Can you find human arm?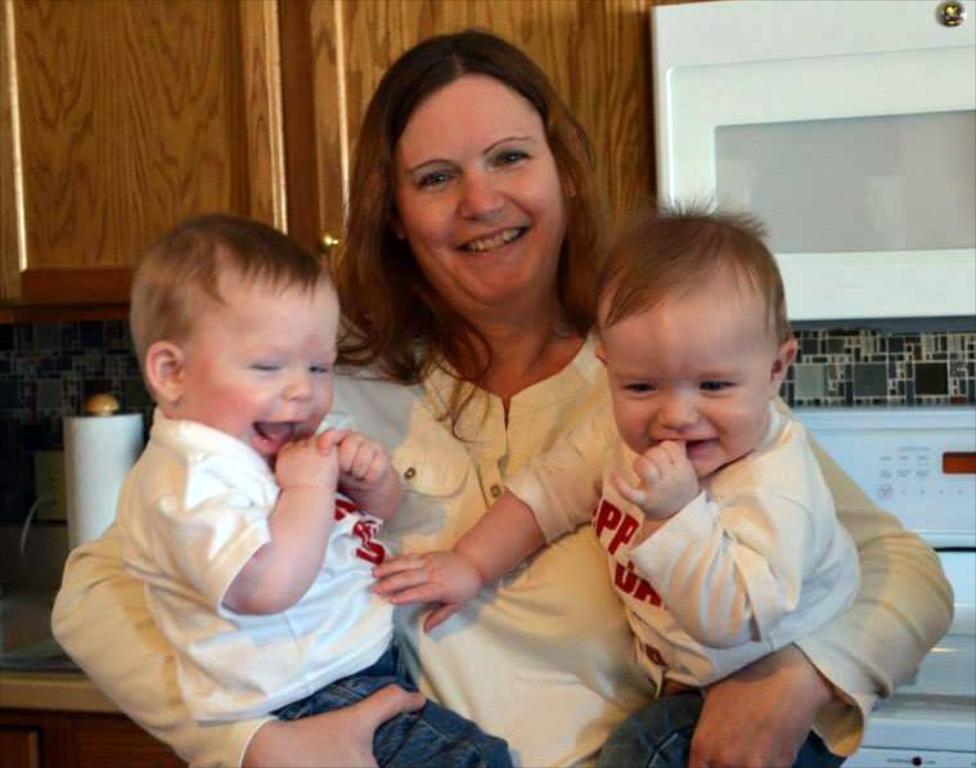
Yes, bounding box: BBox(364, 407, 608, 635).
